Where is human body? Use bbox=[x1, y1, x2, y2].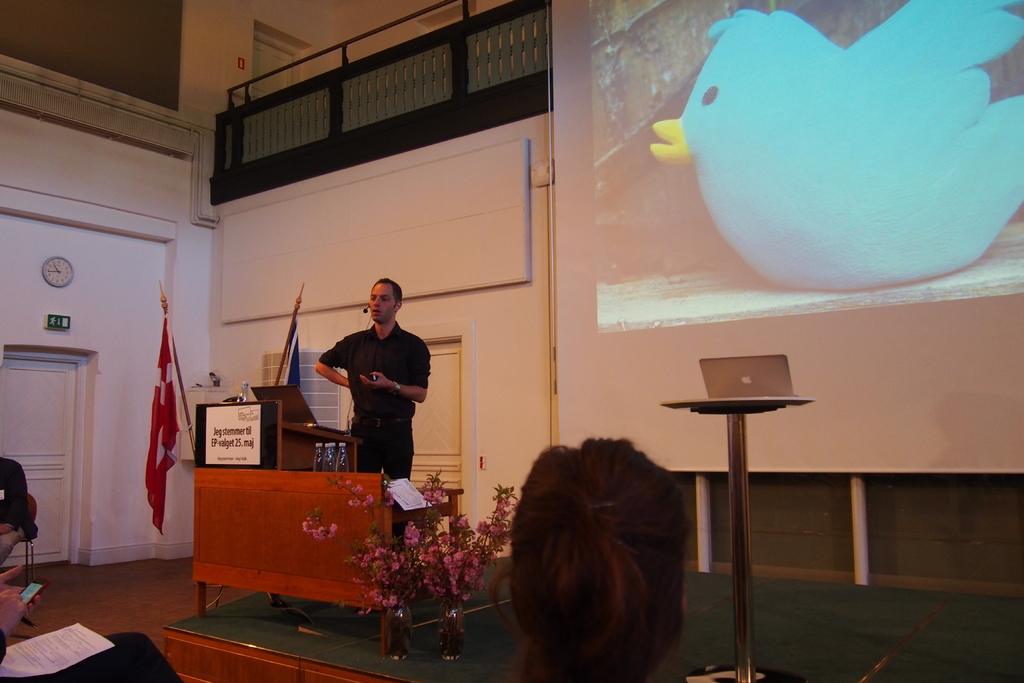
bbox=[308, 273, 438, 545].
